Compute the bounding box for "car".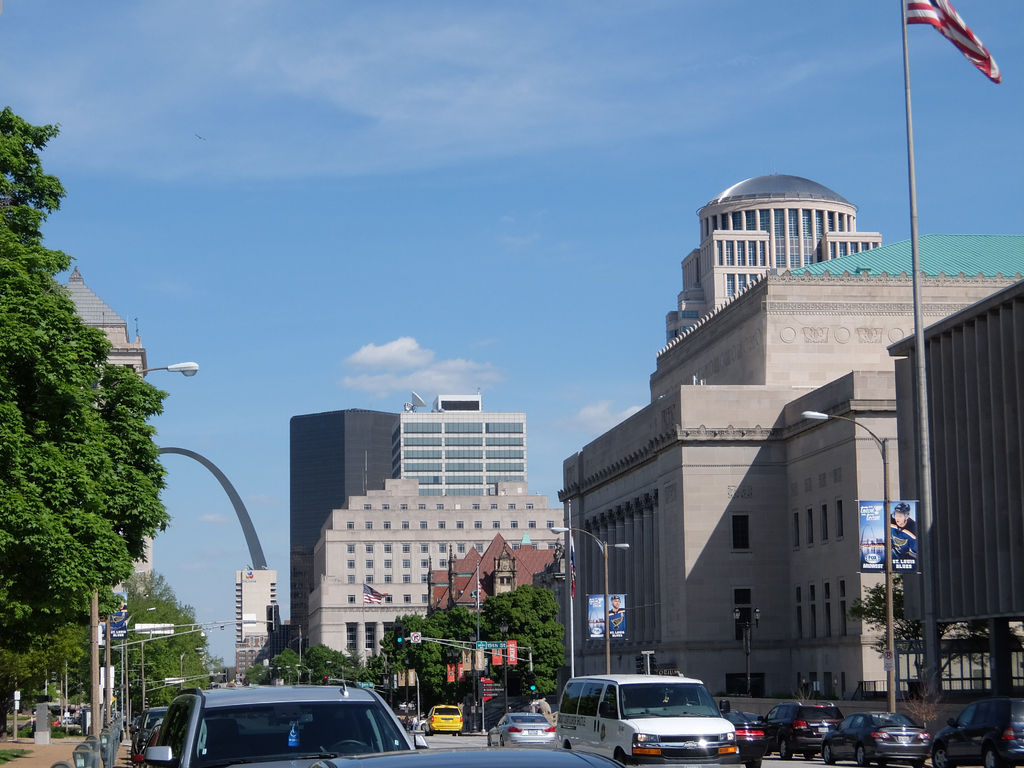
BBox(428, 704, 457, 732).
